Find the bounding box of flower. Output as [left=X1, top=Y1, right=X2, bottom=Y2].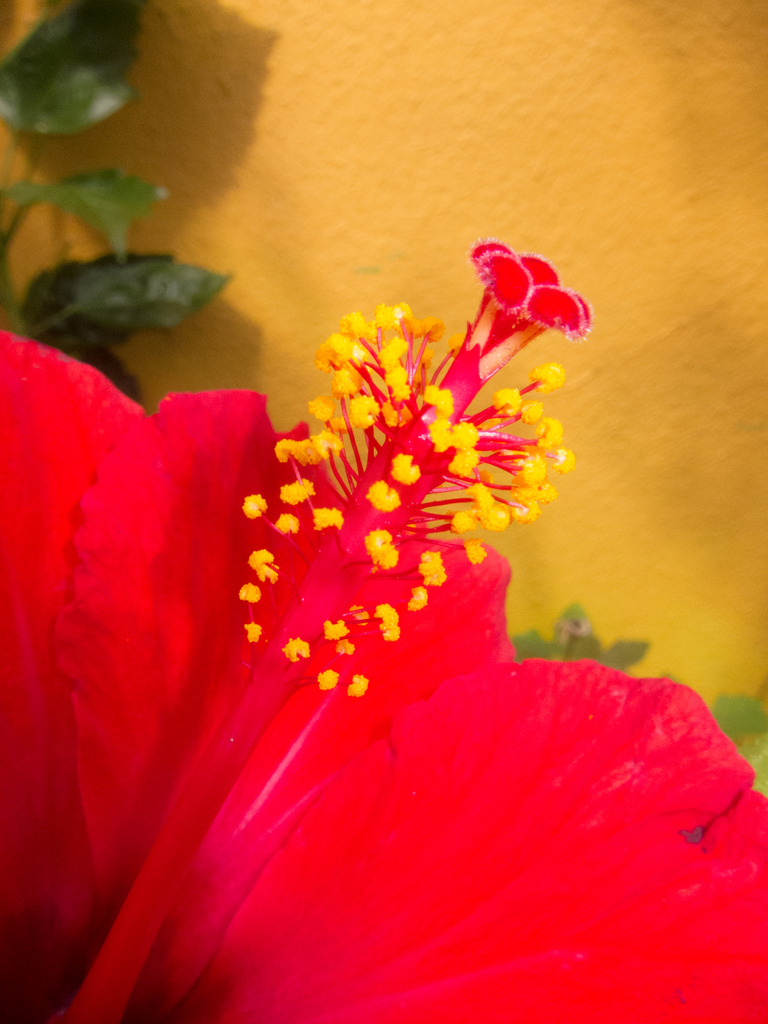
[left=317, top=673, right=342, bottom=691].
